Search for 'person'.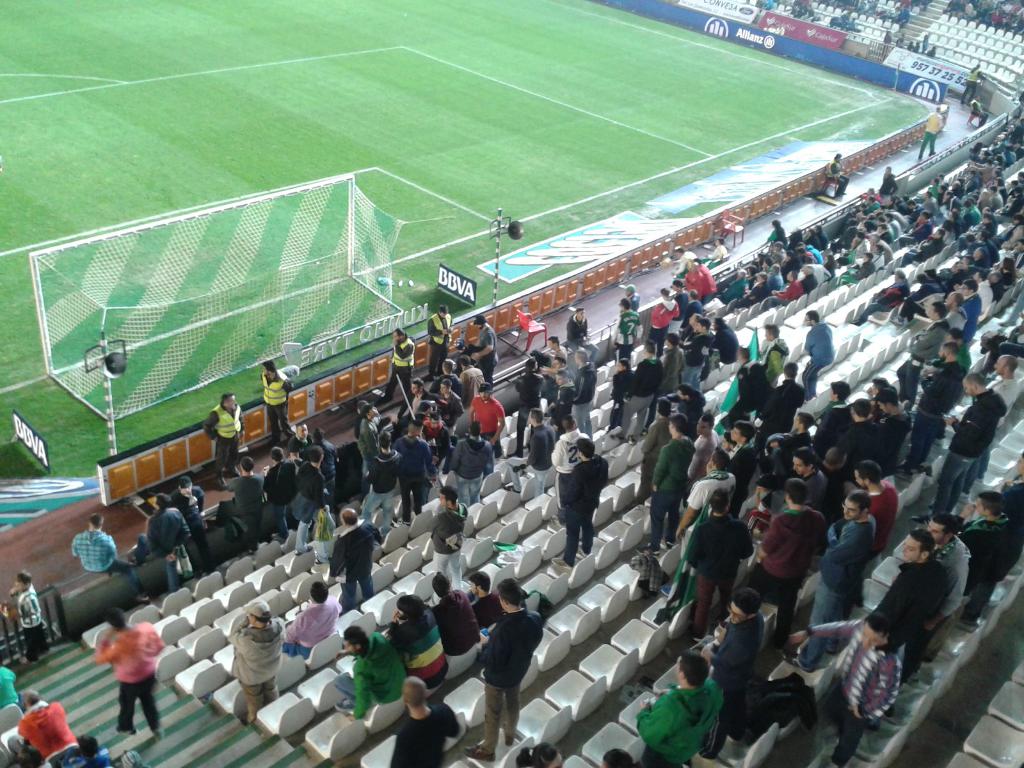
Found at box=[258, 365, 300, 444].
